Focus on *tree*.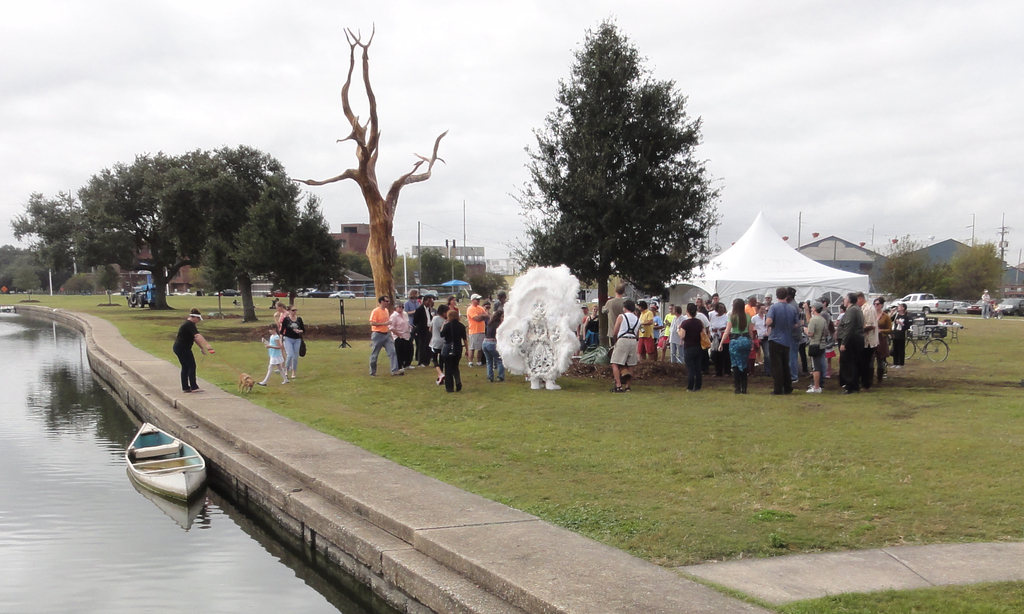
Focused at (x1=72, y1=145, x2=189, y2=308).
